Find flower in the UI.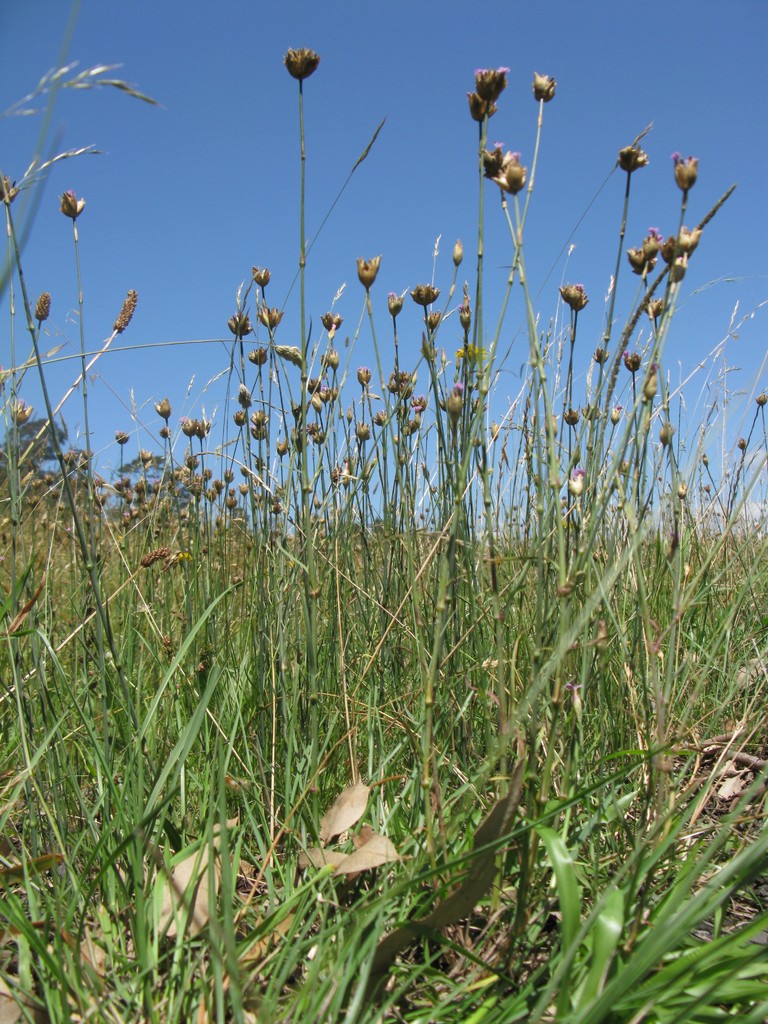
UI element at <bbox>616, 138, 645, 173</bbox>.
